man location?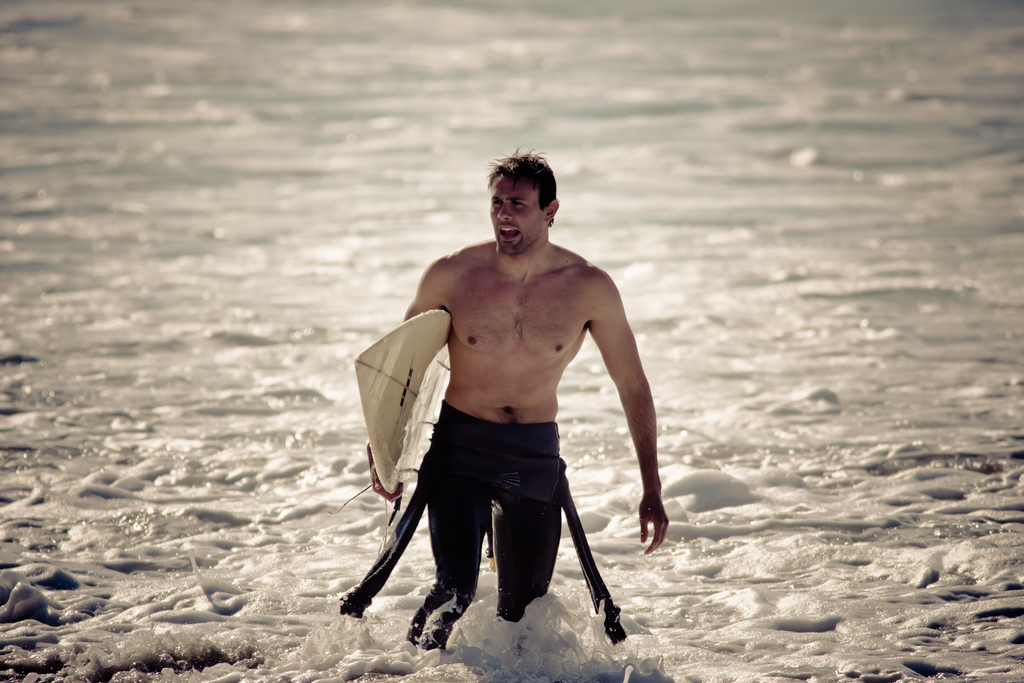
(x1=355, y1=153, x2=667, y2=675)
